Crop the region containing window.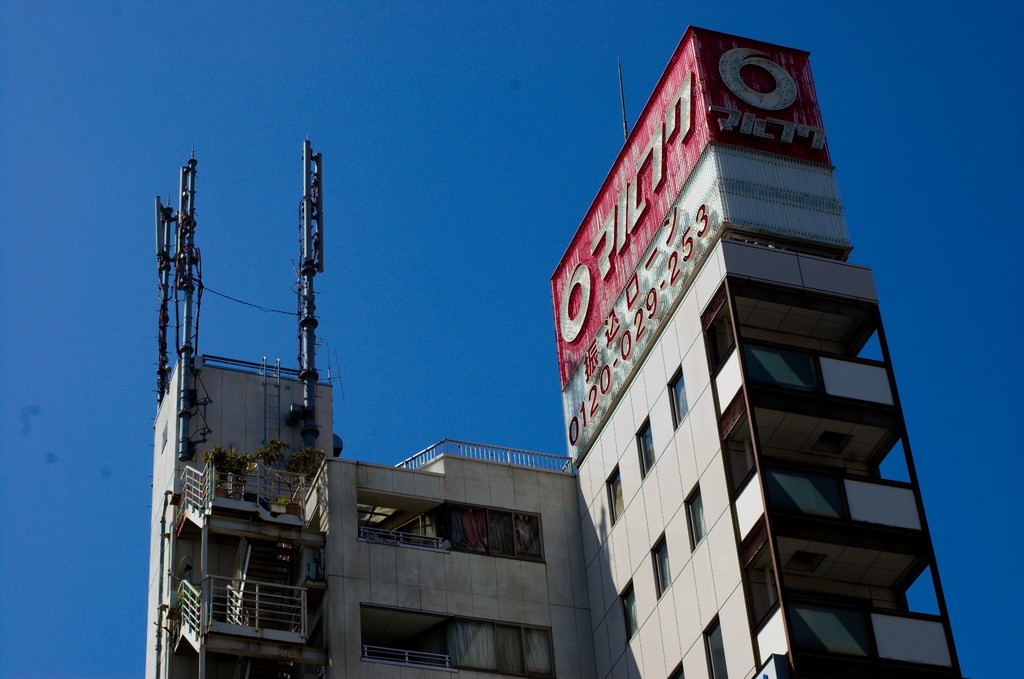
Crop region: 599 456 624 530.
